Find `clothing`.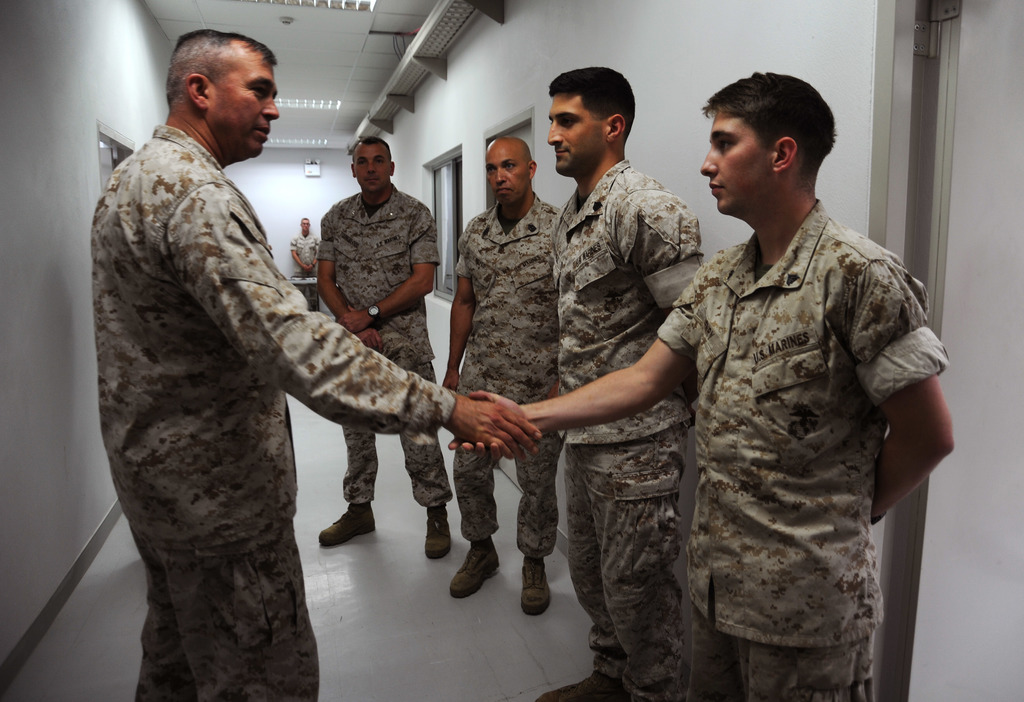
450, 186, 571, 553.
